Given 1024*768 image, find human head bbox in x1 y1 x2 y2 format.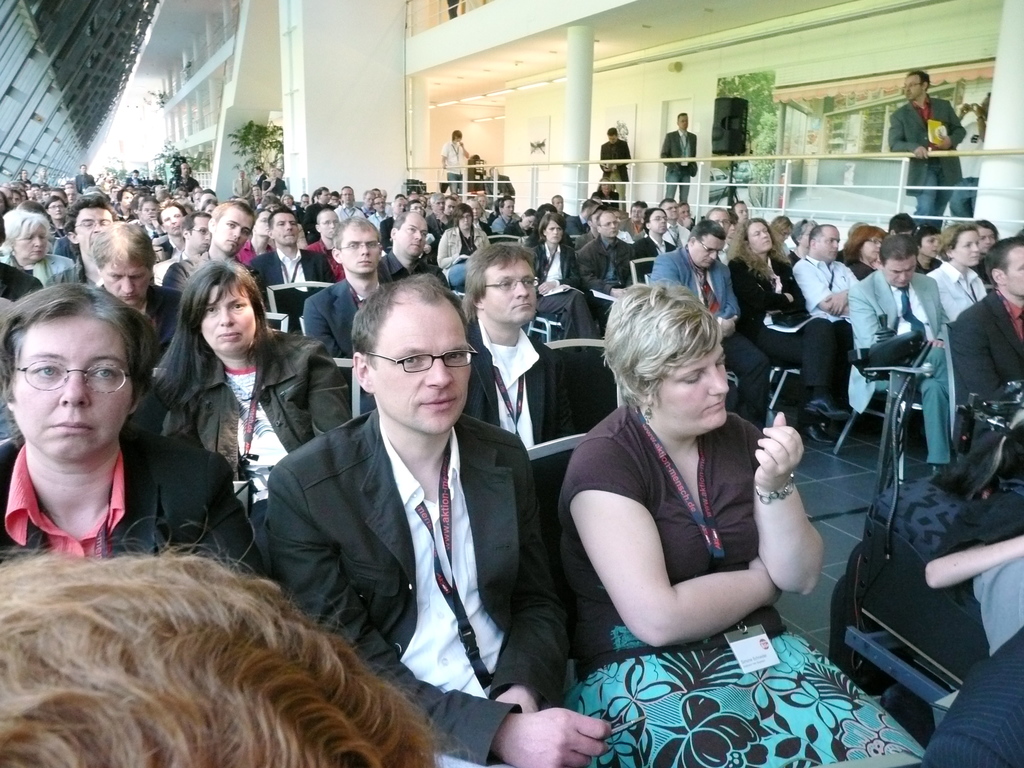
878 233 916 289.
